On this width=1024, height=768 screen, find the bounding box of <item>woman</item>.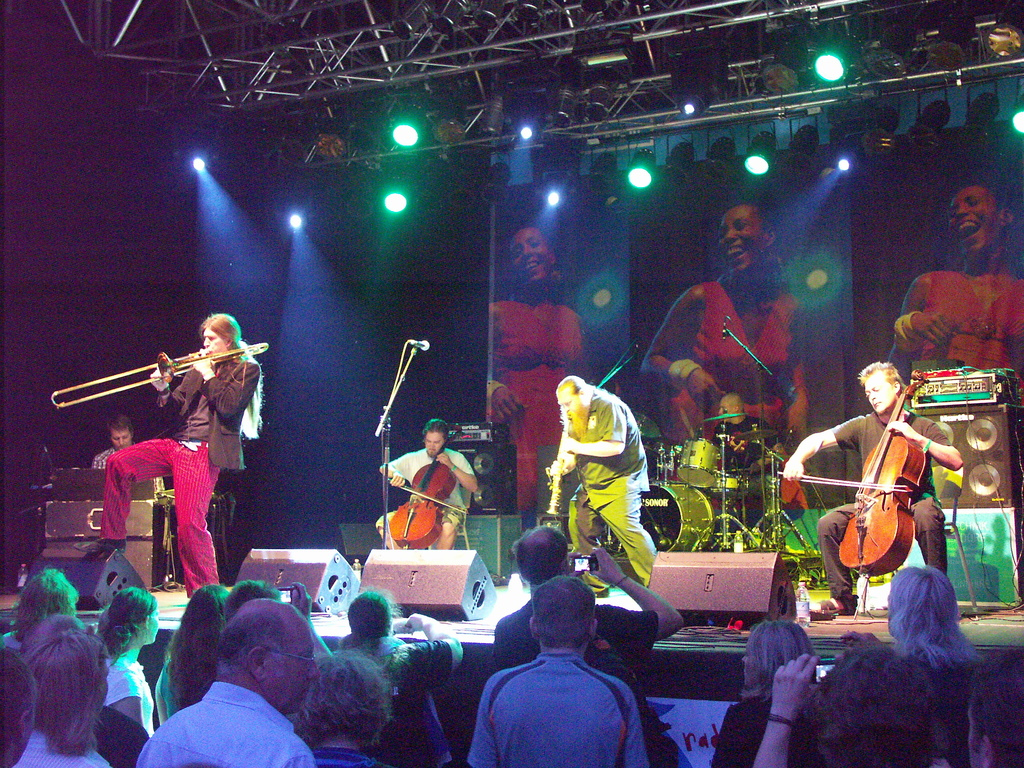
Bounding box: crop(483, 226, 629, 511).
